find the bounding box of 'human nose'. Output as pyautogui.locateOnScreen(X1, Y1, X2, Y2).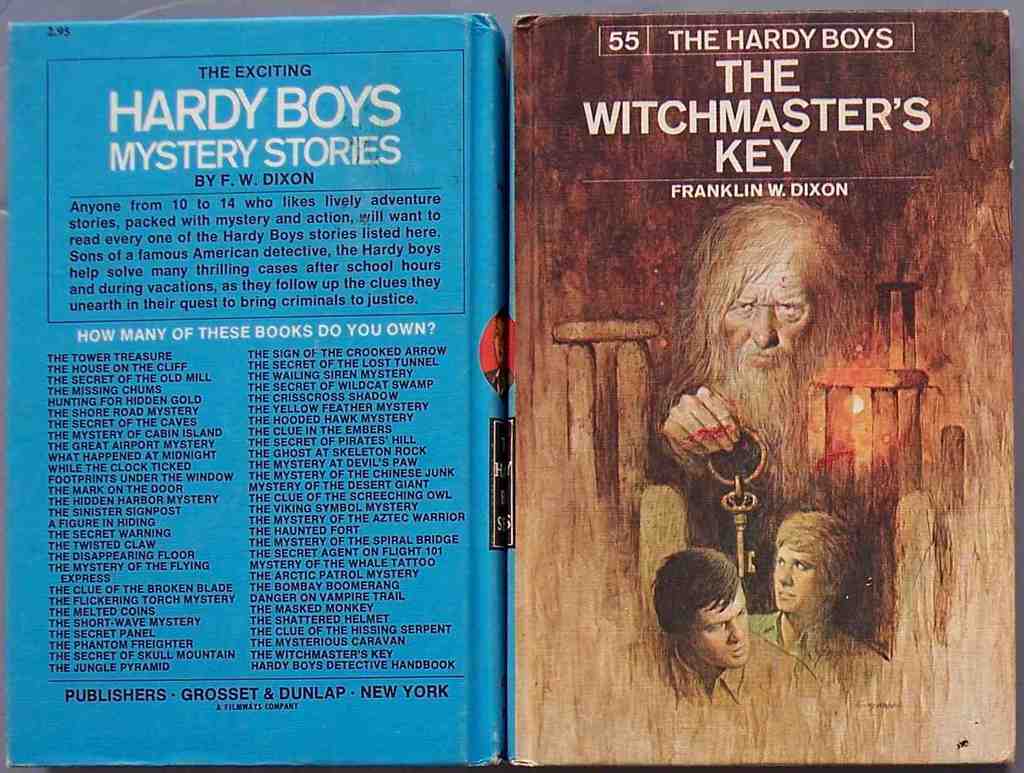
pyautogui.locateOnScreen(779, 562, 791, 584).
